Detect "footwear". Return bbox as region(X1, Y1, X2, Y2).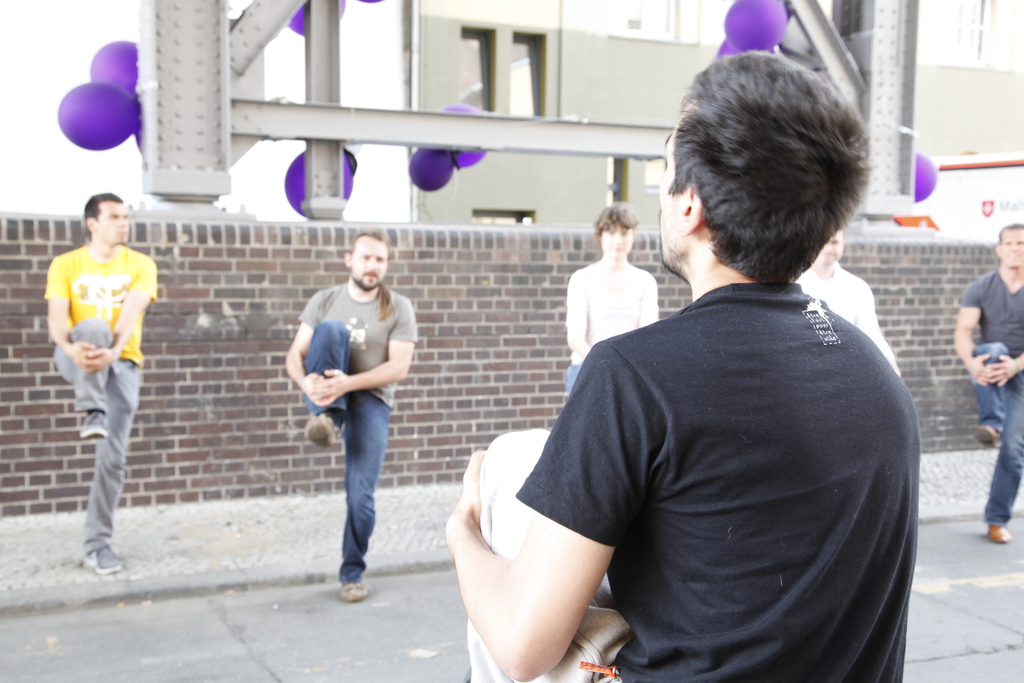
region(300, 412, 340, 450).
